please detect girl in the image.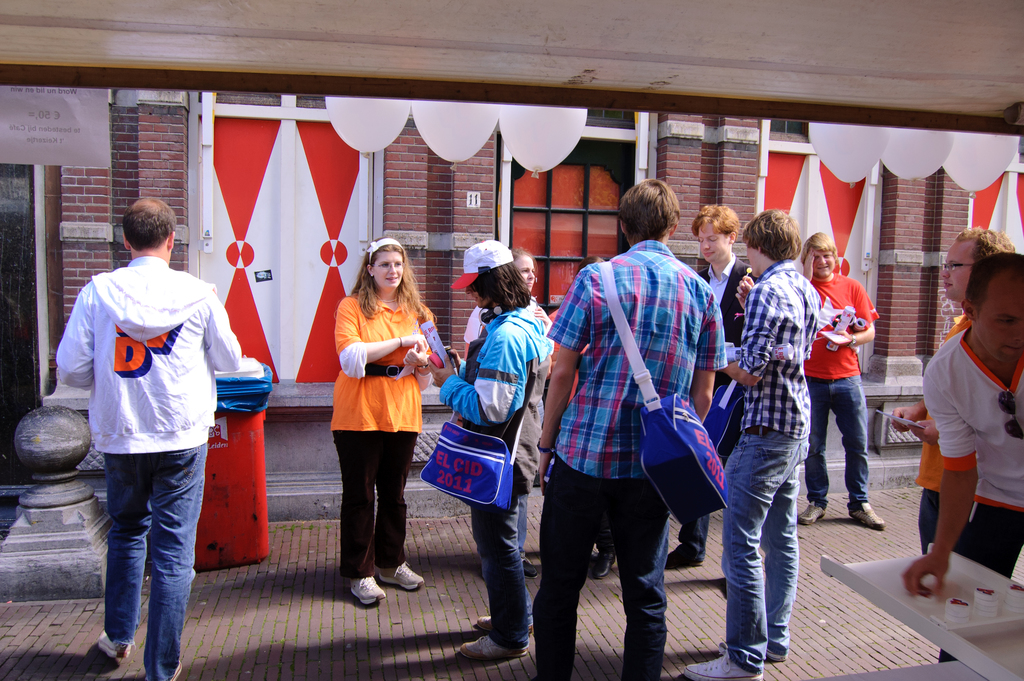
bbox=[326, 236, 438, 600].
